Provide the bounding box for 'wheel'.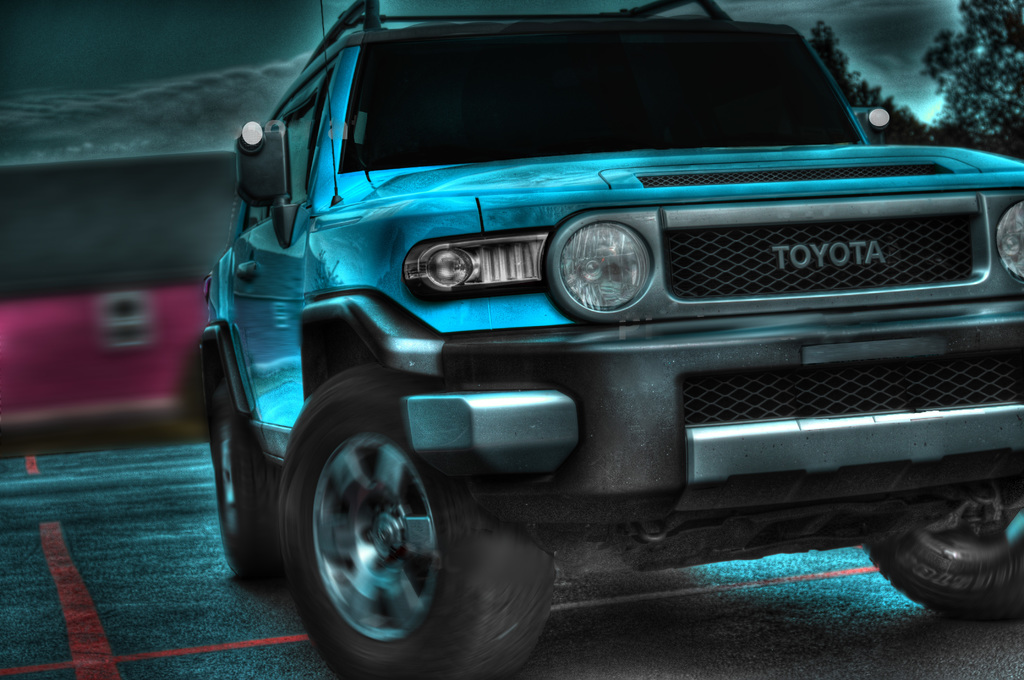
l=216, t=373, r=275, b=586.
